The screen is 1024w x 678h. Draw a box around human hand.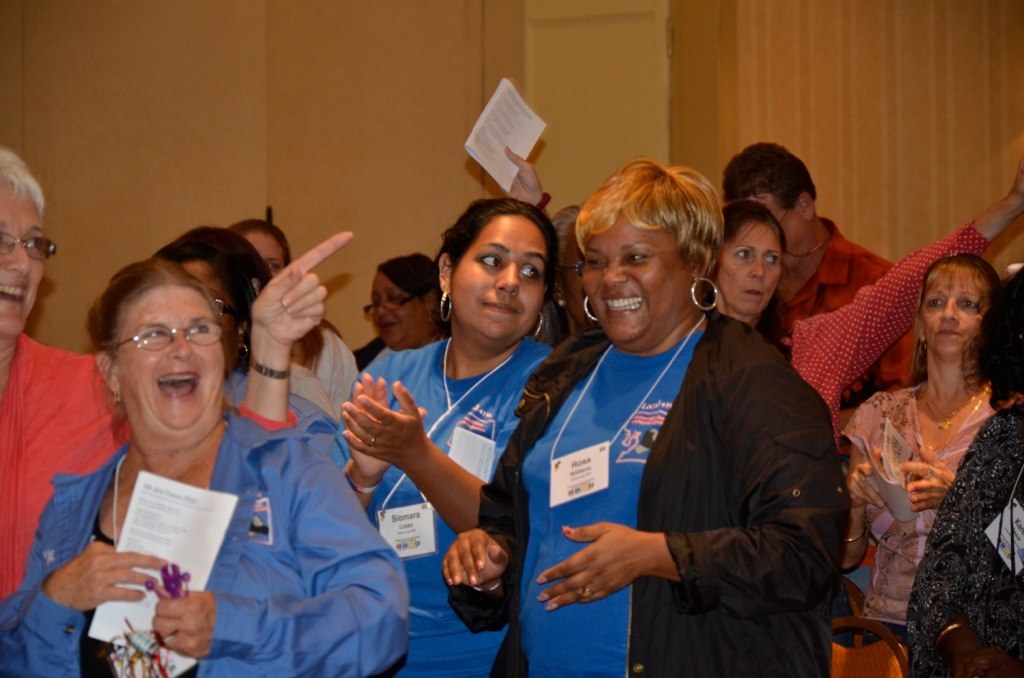
BBox(958, 643, 1020, 677).
